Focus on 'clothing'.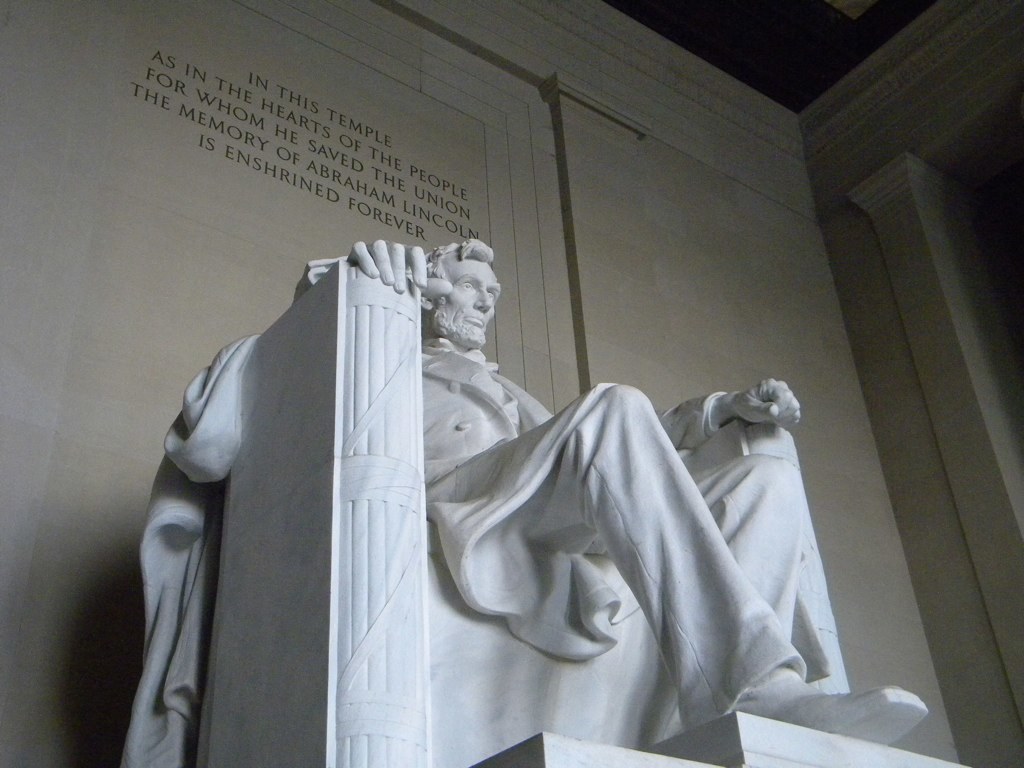
Focused at l=373, t=314, r=856, b=749.
